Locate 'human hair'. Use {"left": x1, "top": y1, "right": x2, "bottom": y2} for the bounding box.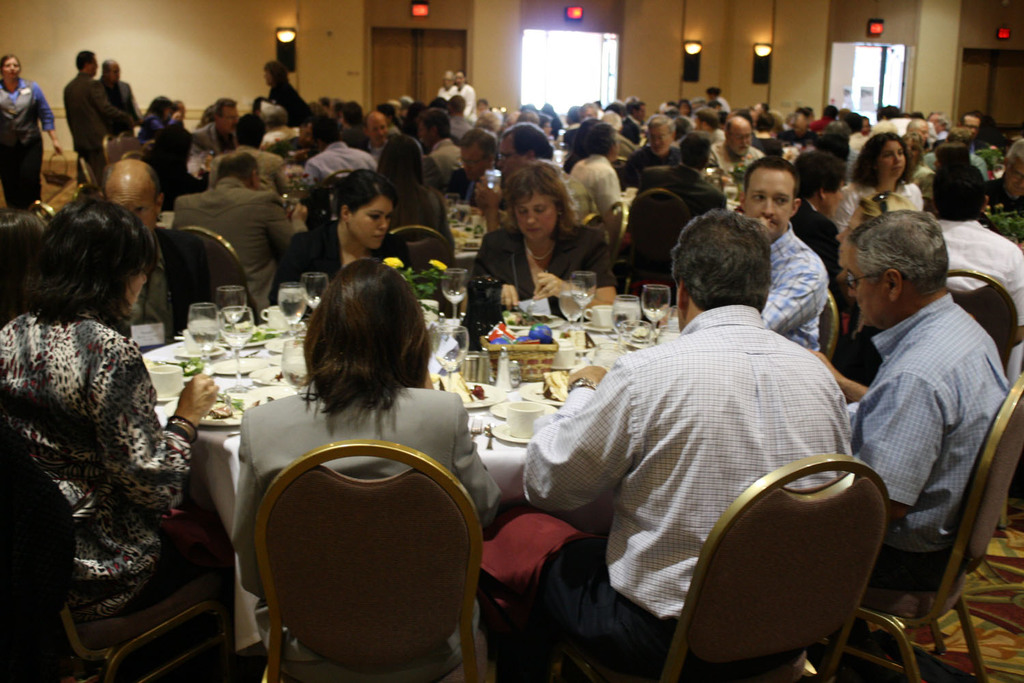
{"left": 0, "top": 210, "right": 42, "bottom": 321}.
